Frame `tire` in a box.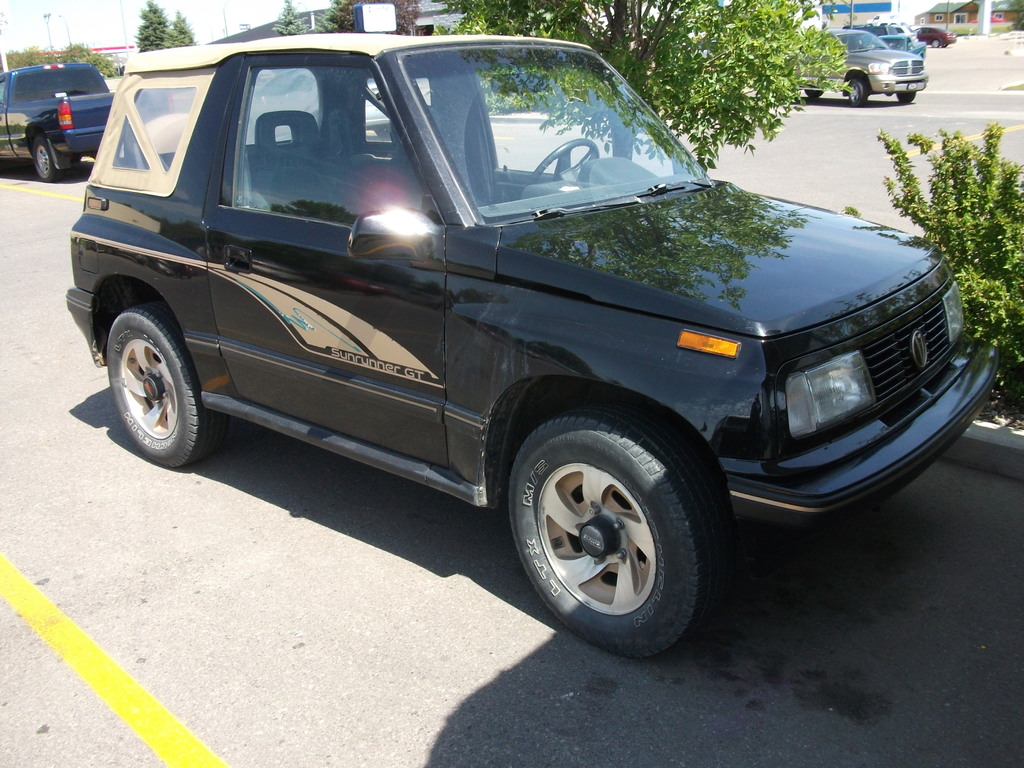
(x1=928, y1=38, x2=943, y2=51).
